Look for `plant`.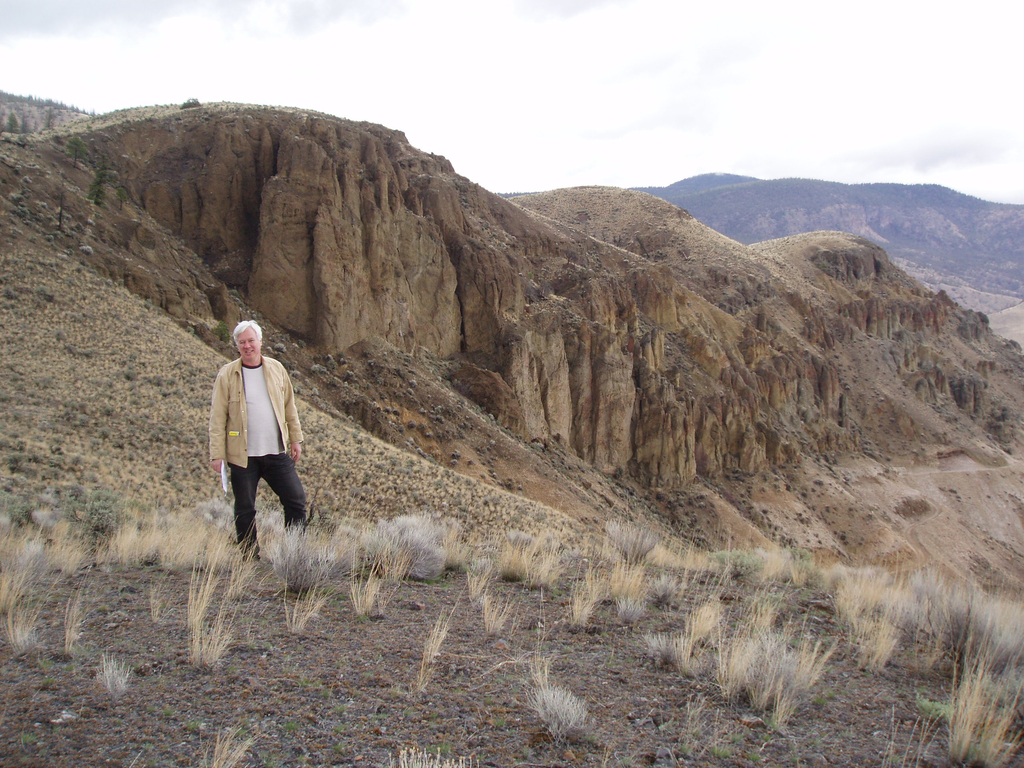
Found: pyautogui.locateOnScreen(567, 589, 594, 626).
